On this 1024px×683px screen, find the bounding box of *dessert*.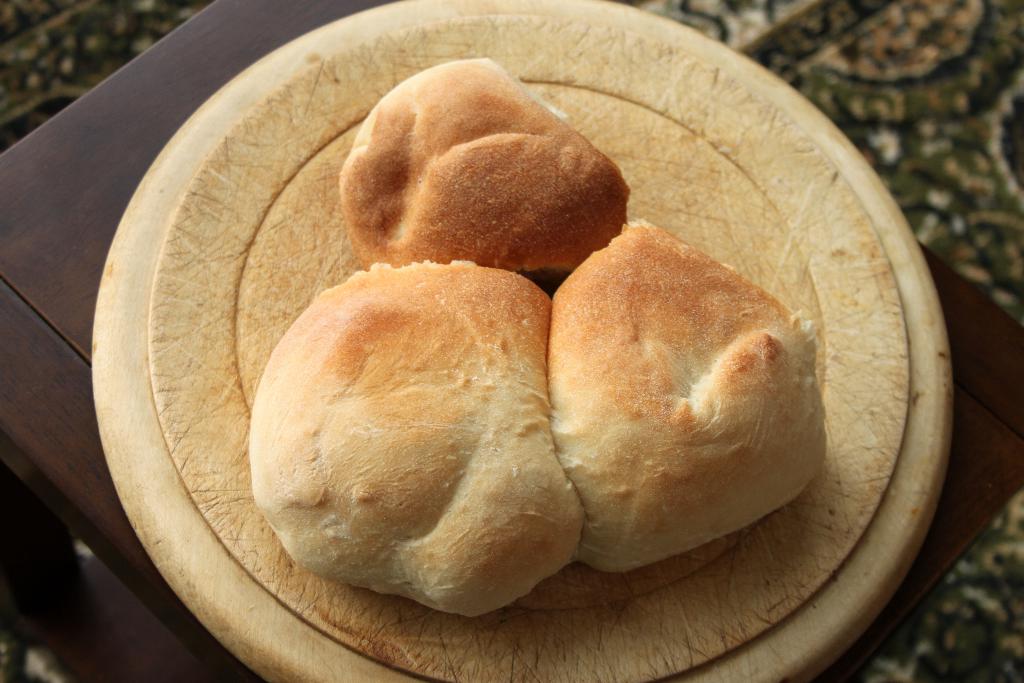
Bounding box: (244, 258, 583, 614).
